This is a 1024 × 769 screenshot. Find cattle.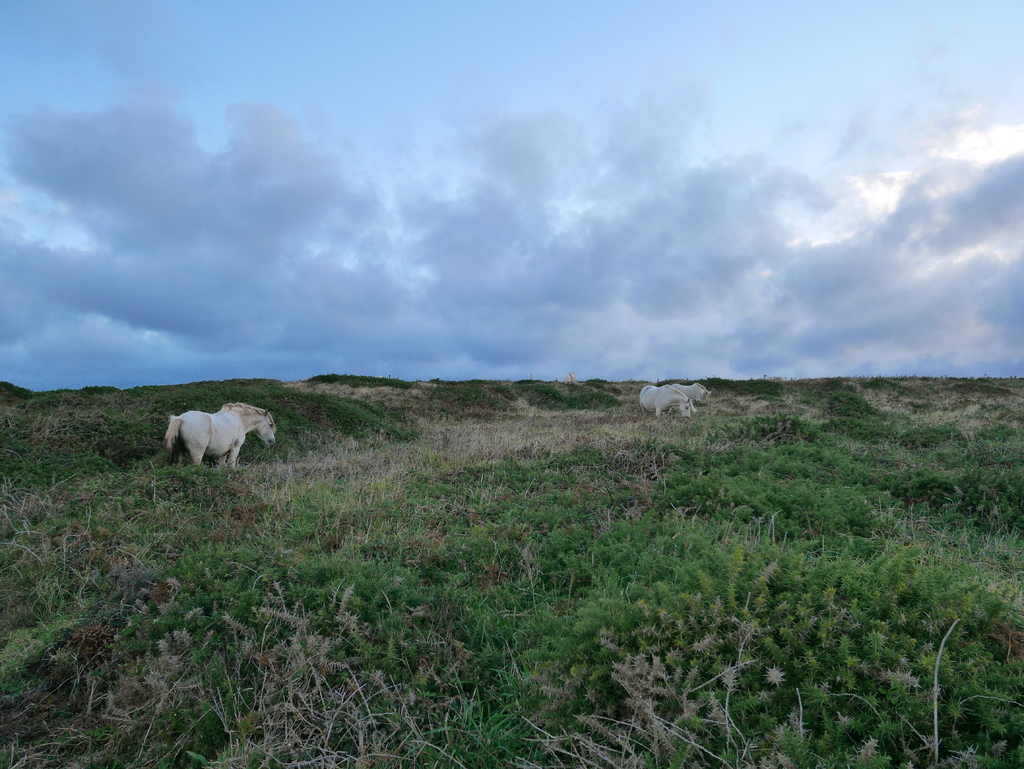
Bounding box: 637:384:691:423.
